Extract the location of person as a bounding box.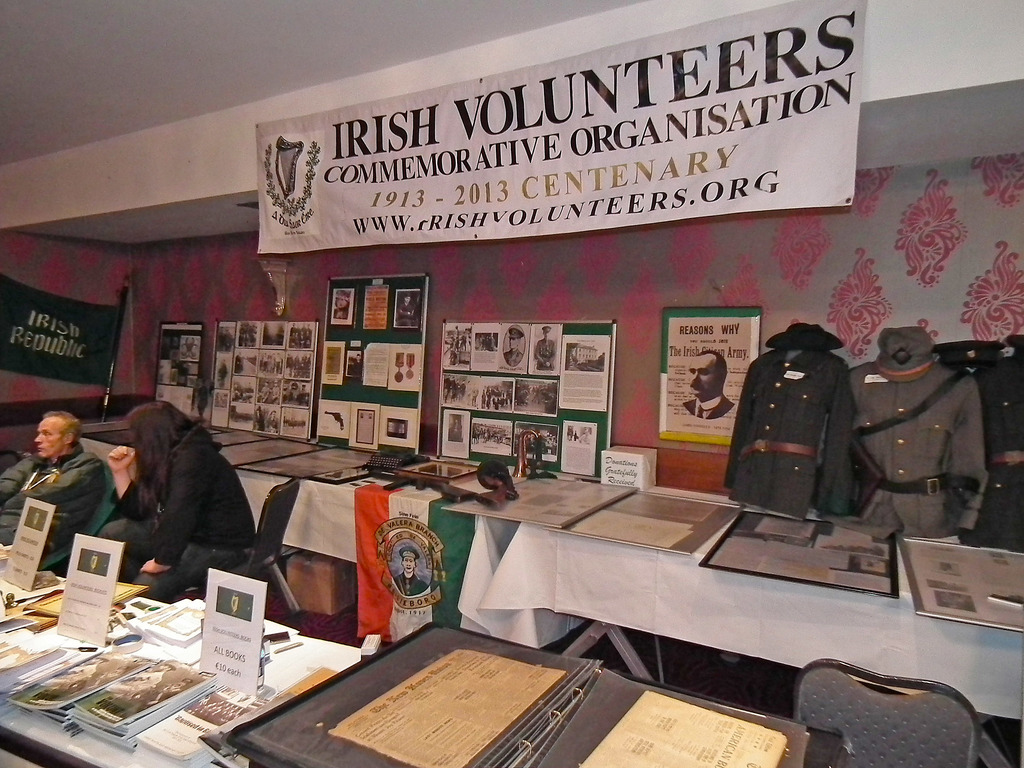
pyautogui.locateOnScreen(96, 402, 260, 600).
